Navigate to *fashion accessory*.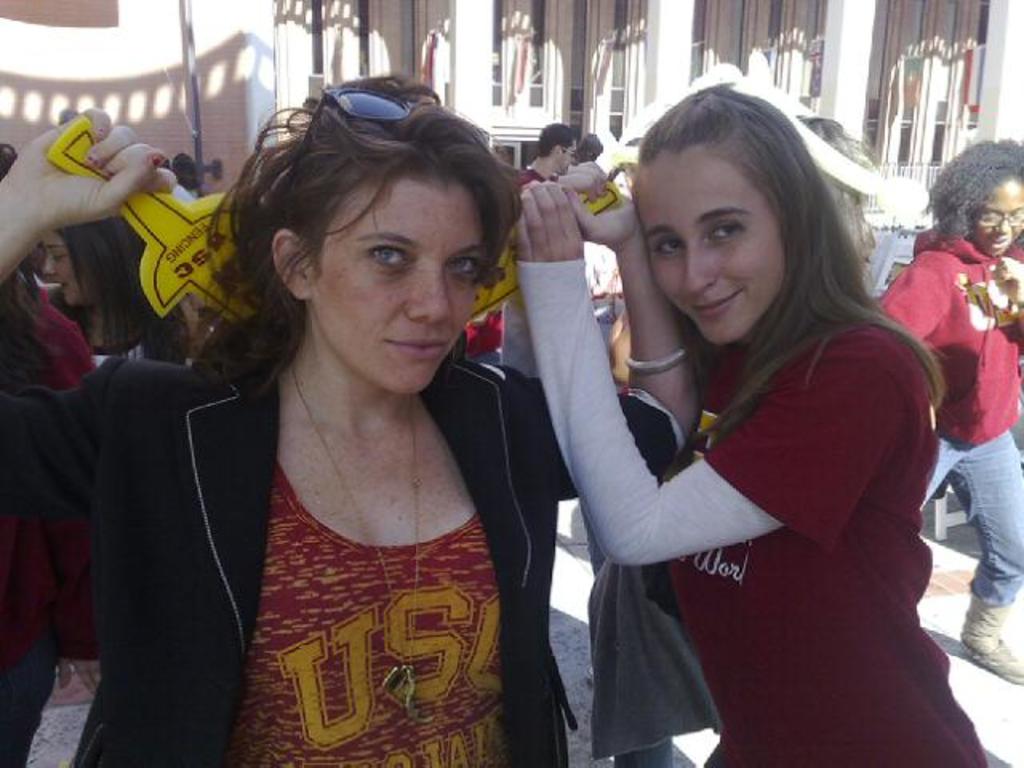
Navigation target: rect(296, 85, 411, 163).
